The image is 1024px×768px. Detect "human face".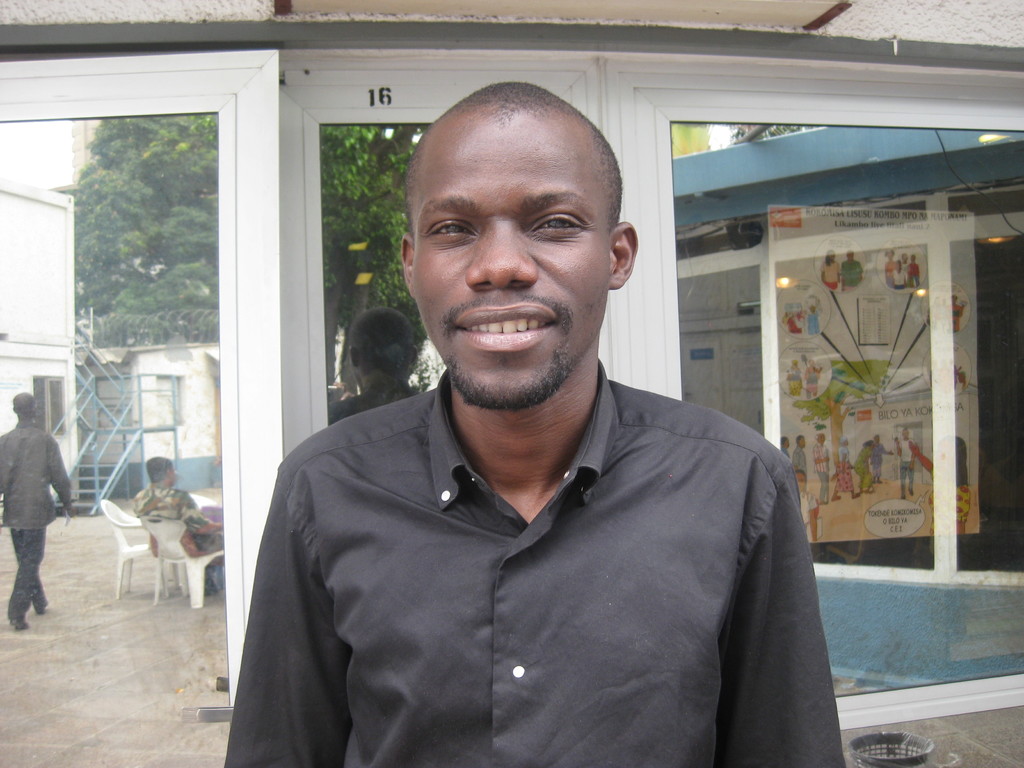
Detection: [902, 433, 908, 439].
